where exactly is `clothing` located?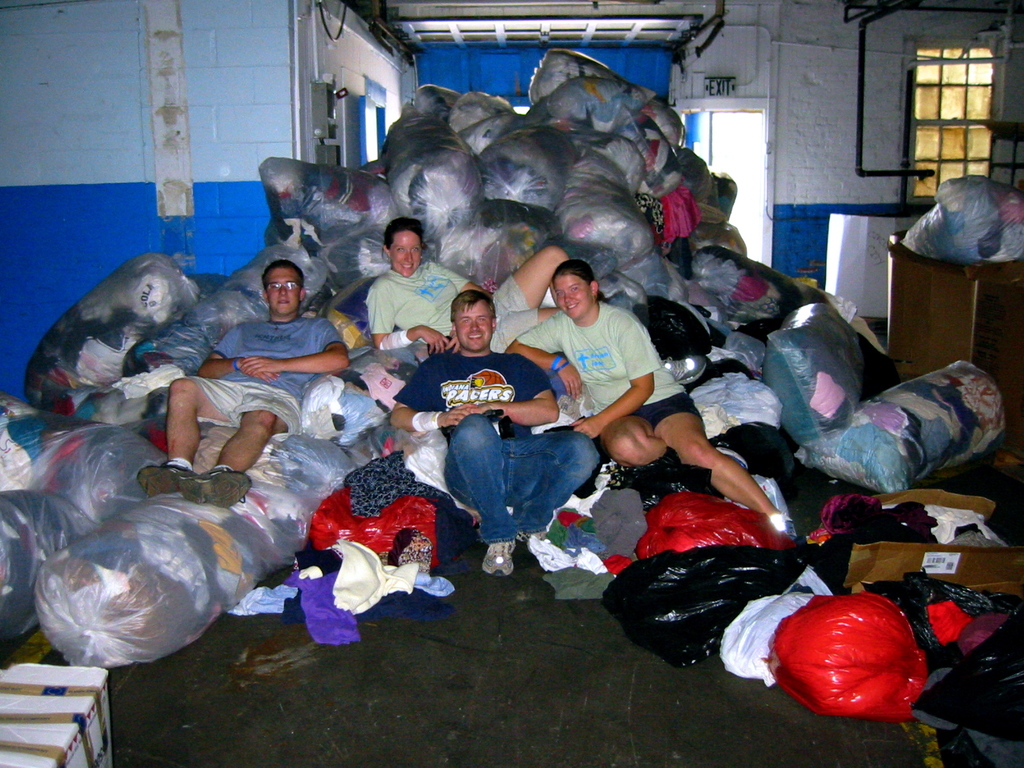
Its bounding box is crop(503, 294, 697, 429).
